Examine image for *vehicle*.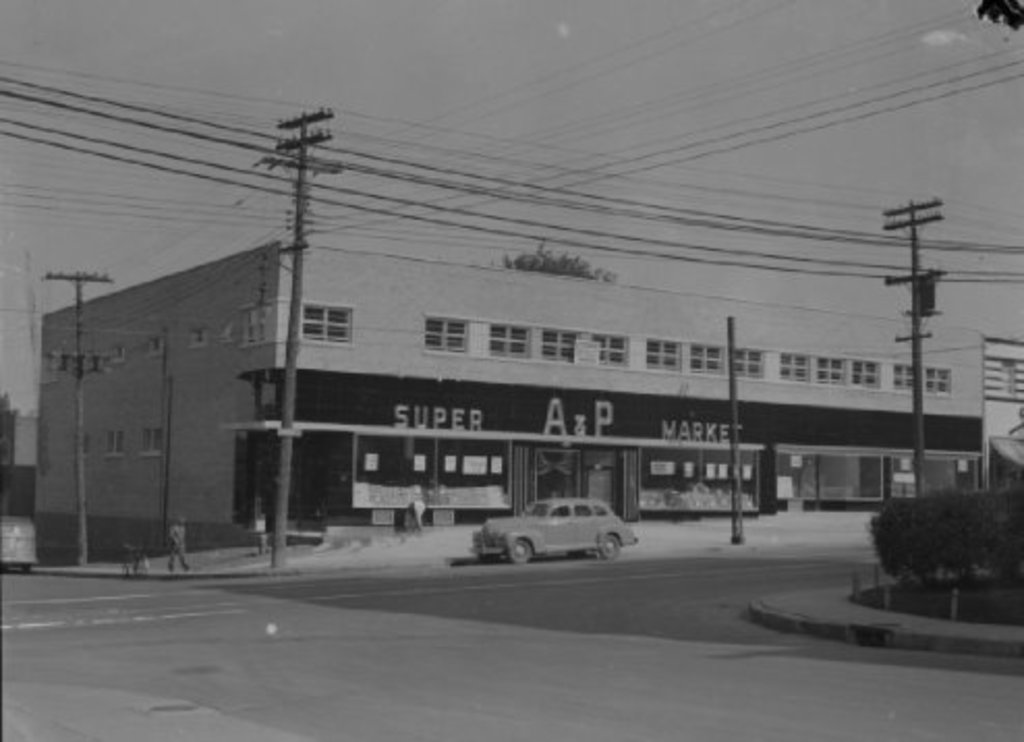
Examination result: box(0, 508, 41, 570).
